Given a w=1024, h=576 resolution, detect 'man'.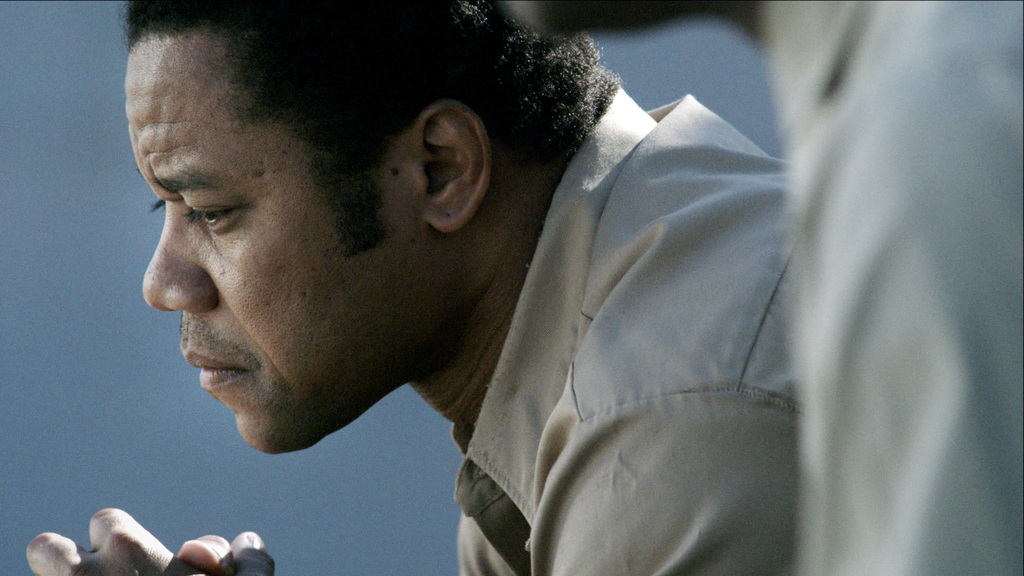
<region>20, 0, 818, 575</region>.
